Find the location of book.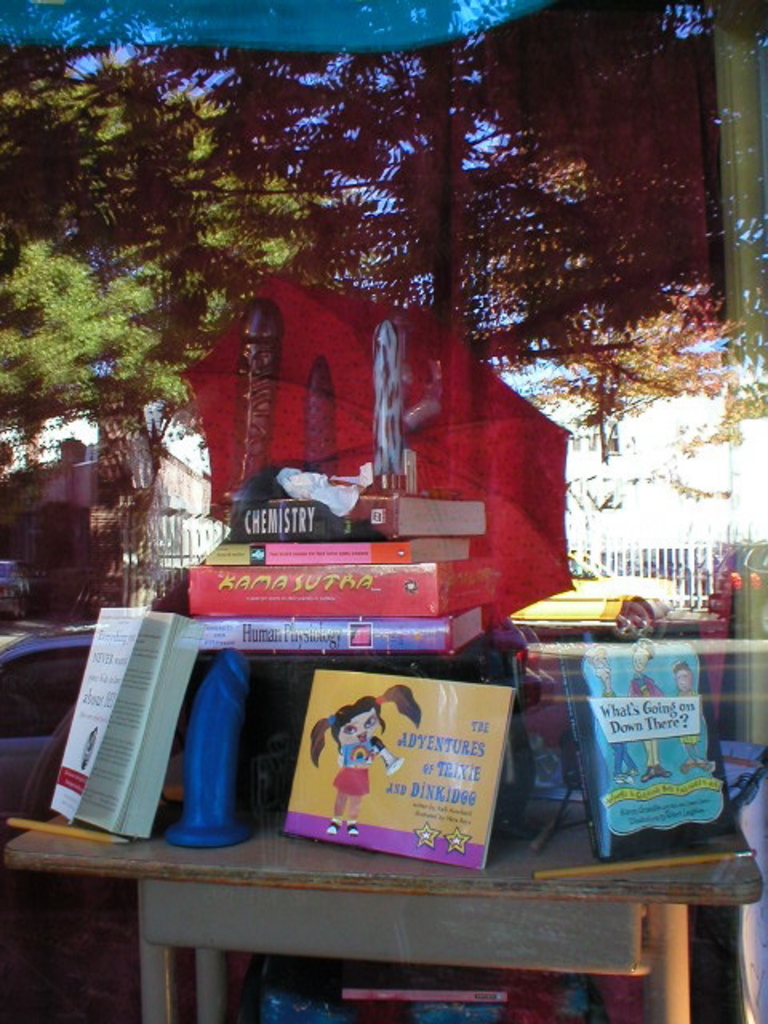
Location: bbox=(14, 635, 229, 842).
